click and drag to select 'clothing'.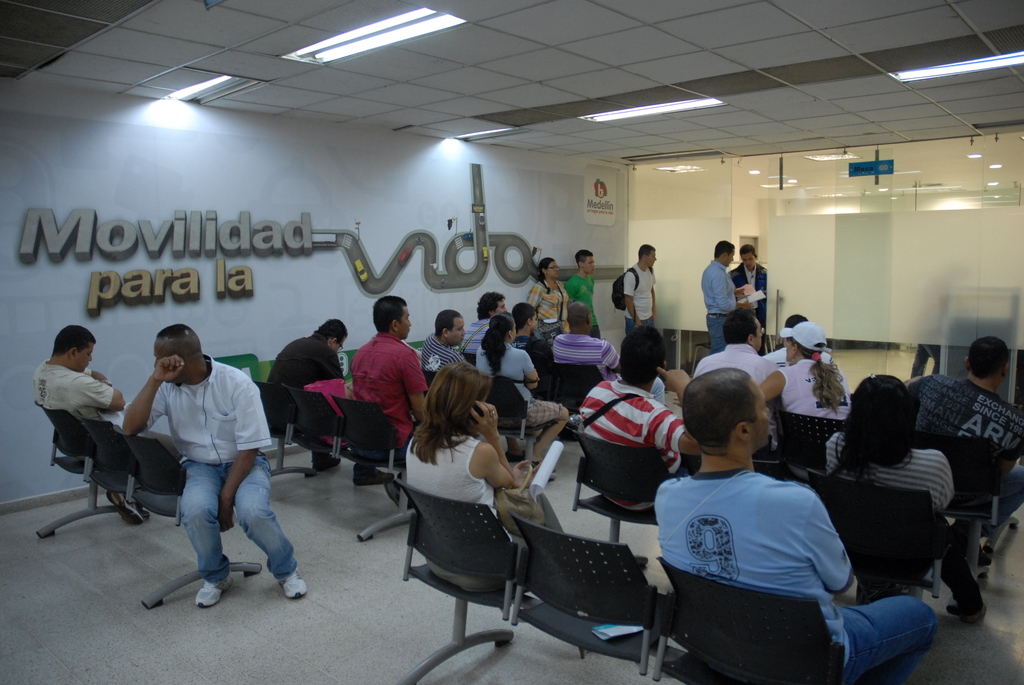
Selection: <region>362, 333, 424, 461</region>.
